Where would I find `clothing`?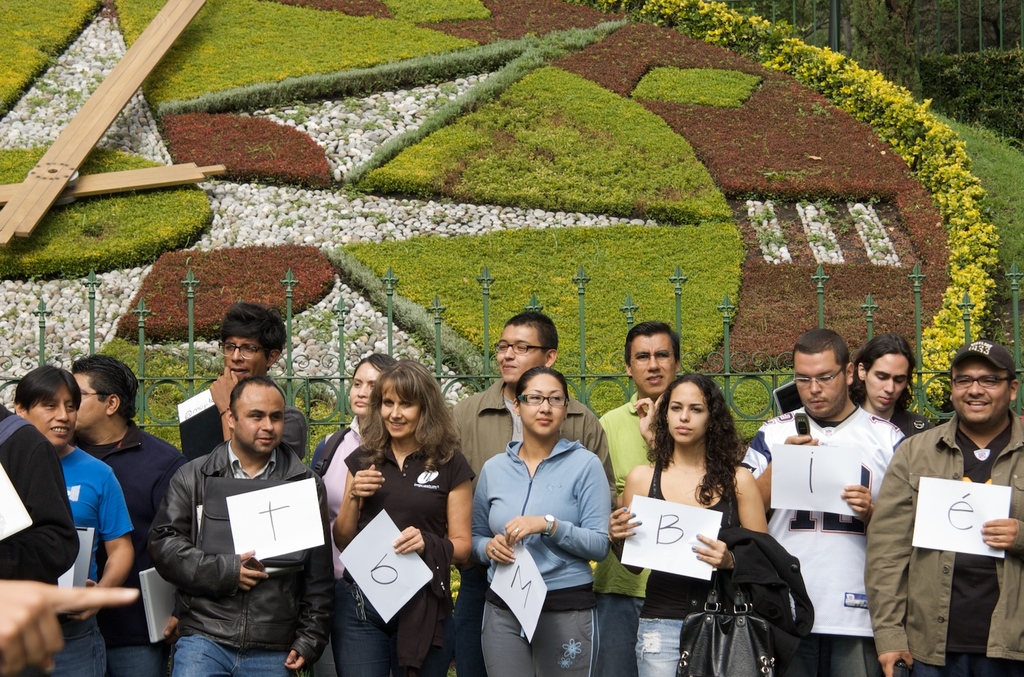
At [336, 434, 482, 676].
